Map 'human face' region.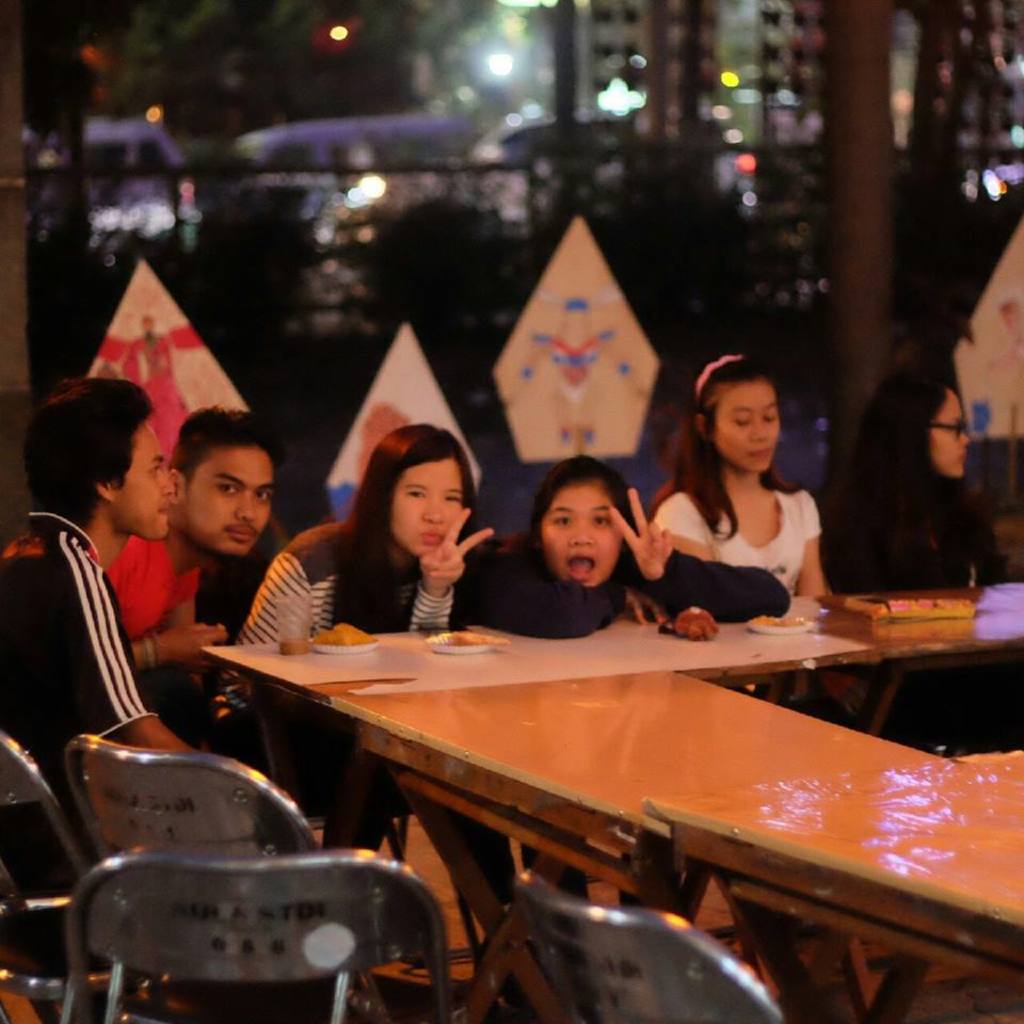
Mapped to [left=165, top=434, right=274, bottom=555].
